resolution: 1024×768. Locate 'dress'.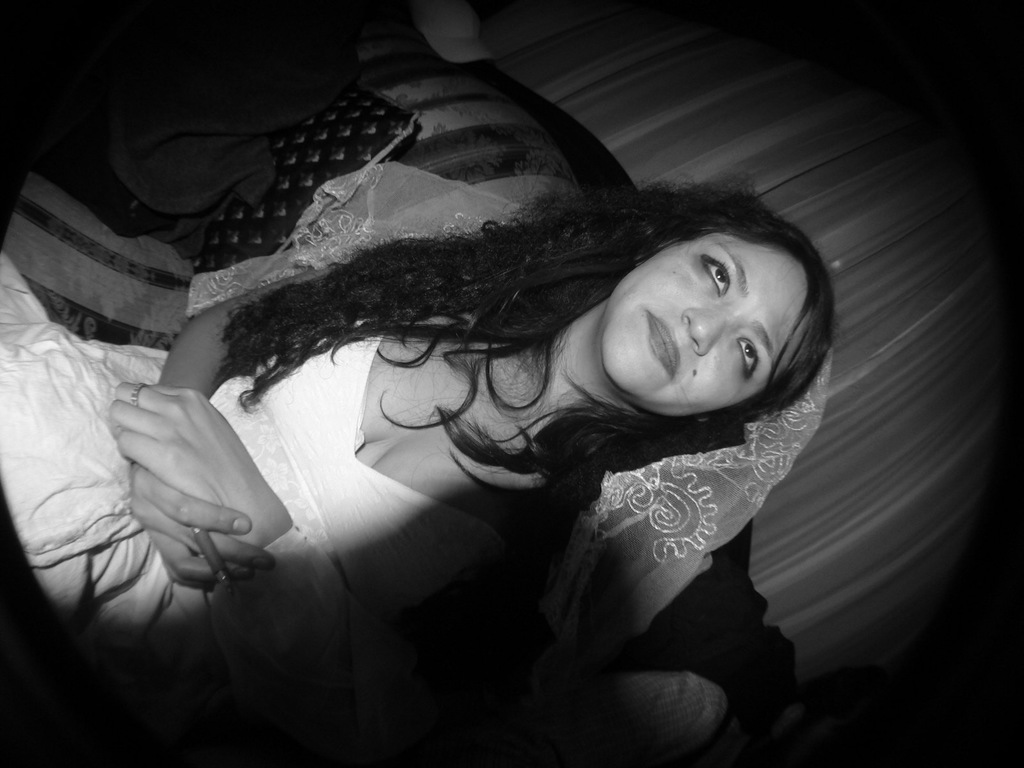
(0, 252, 555, 737).
